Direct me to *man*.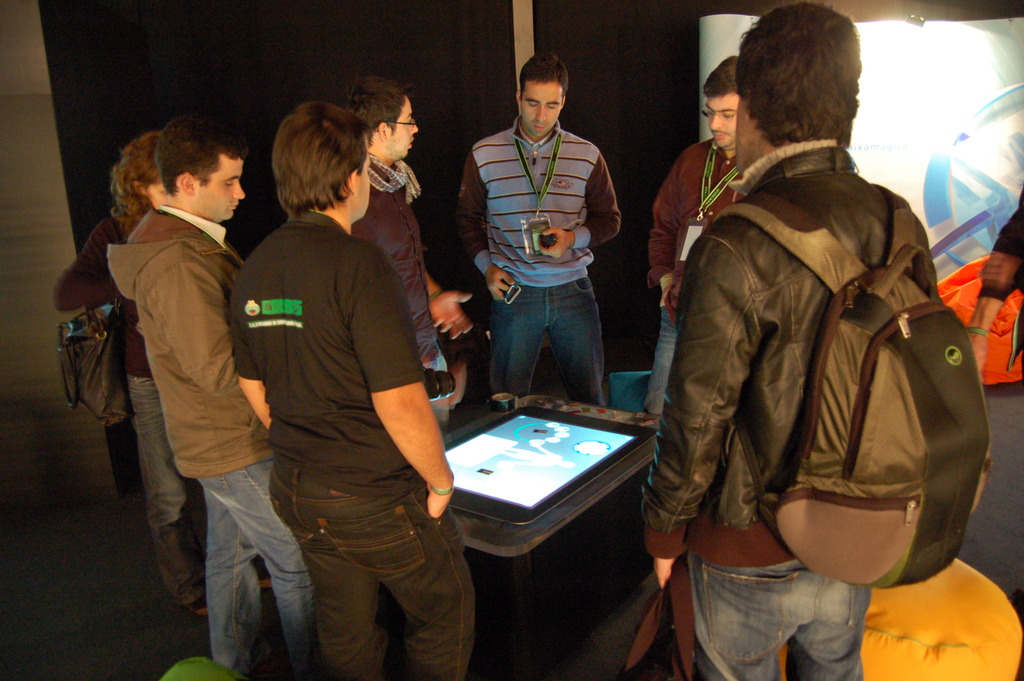
Direction: 104:114:328:680.
